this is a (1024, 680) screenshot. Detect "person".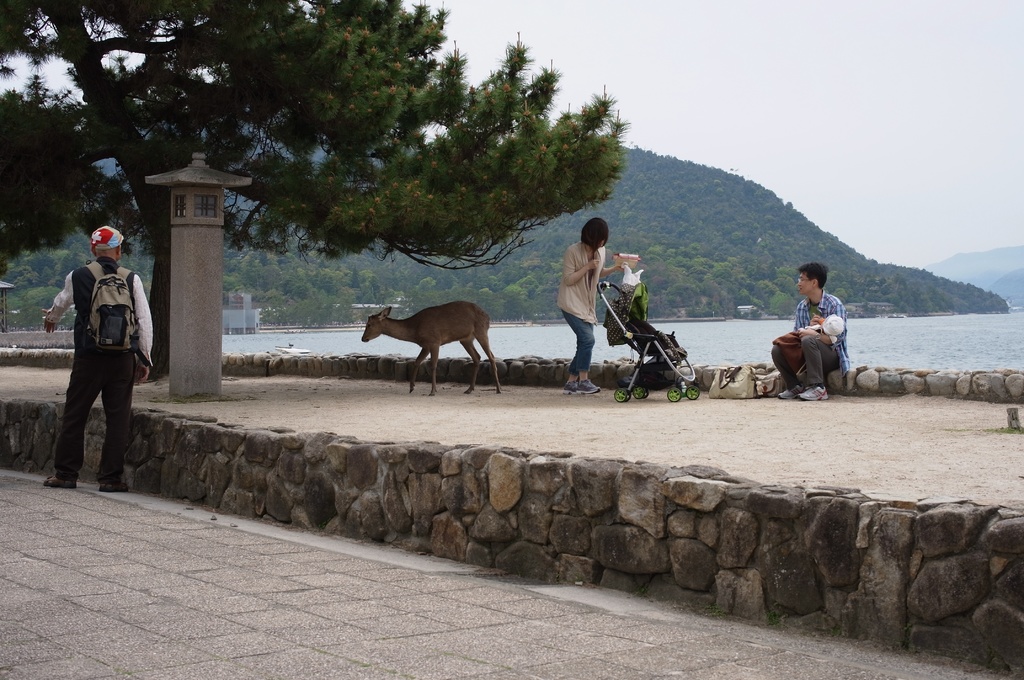
bbox=(557, 219, 625, 395).
